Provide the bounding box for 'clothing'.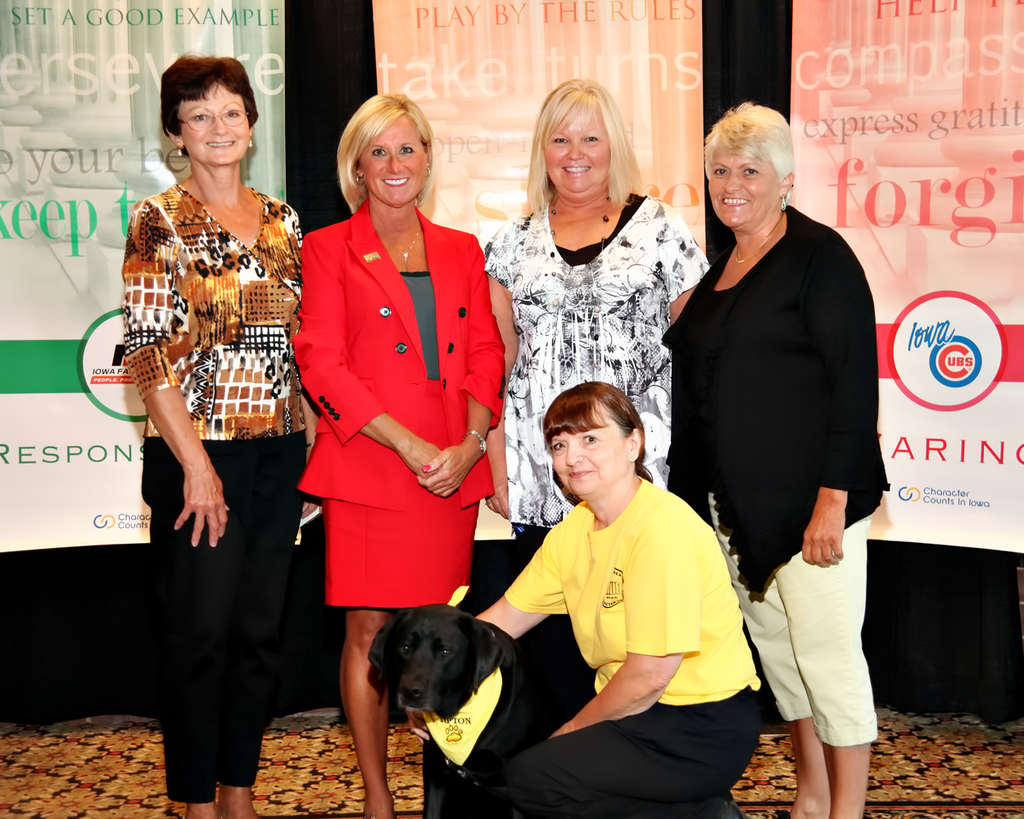
l=298, t=200, r=502, b=609.
